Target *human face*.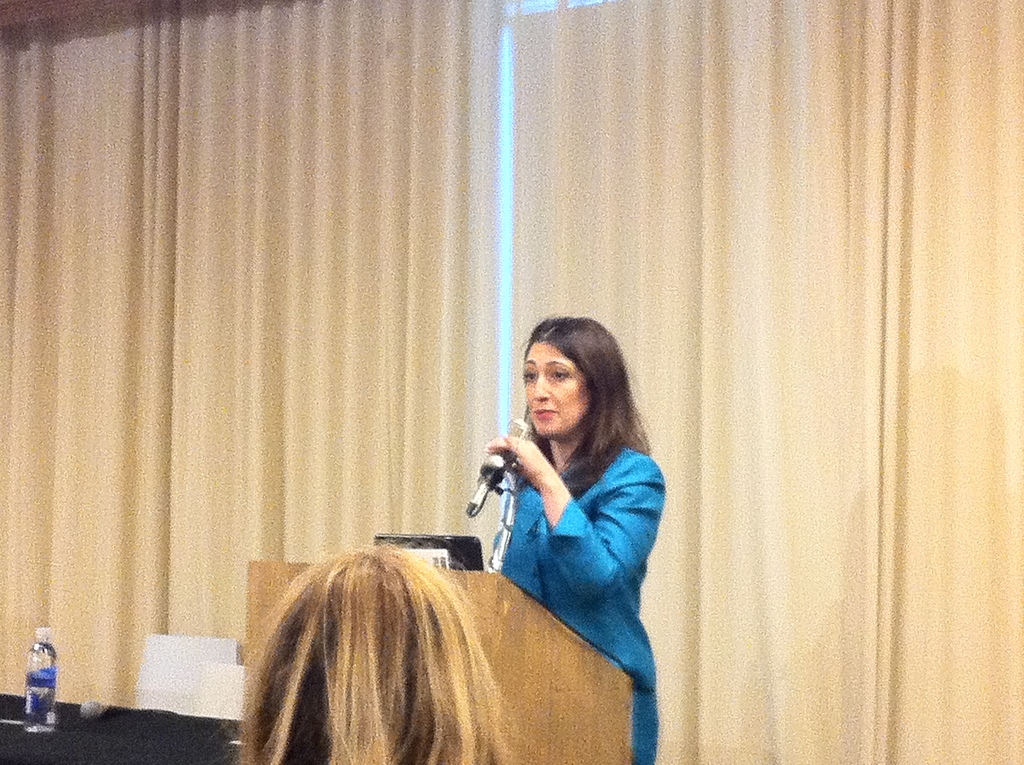
Target region: pyautogui.locateOnScreen(522, 341, 587, 437).
